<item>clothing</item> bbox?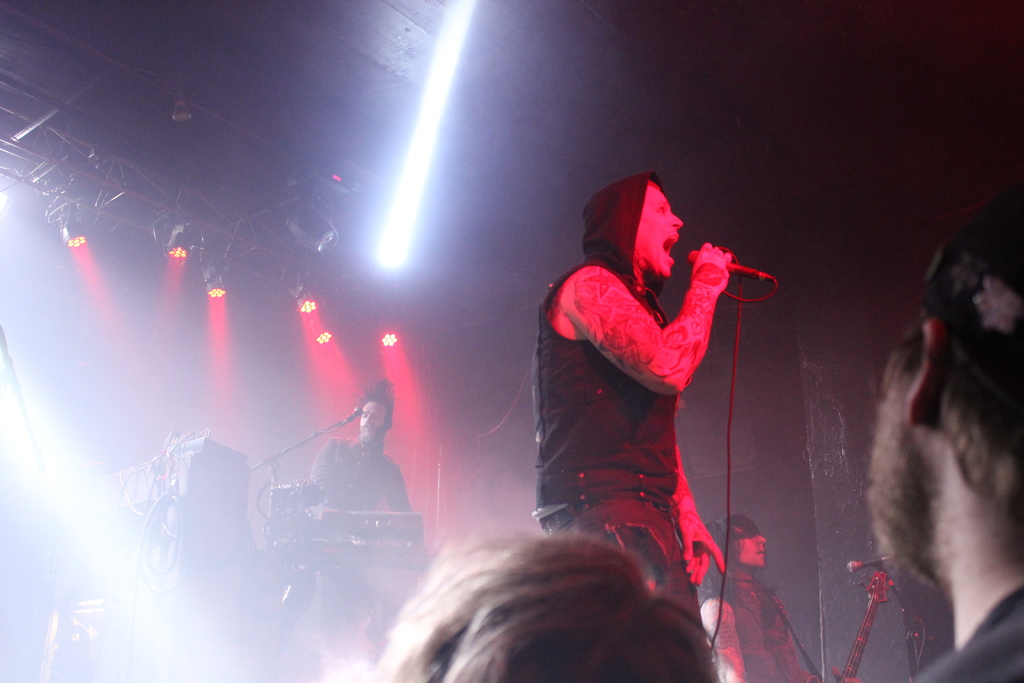
locate(703, 580, 811, 682)
